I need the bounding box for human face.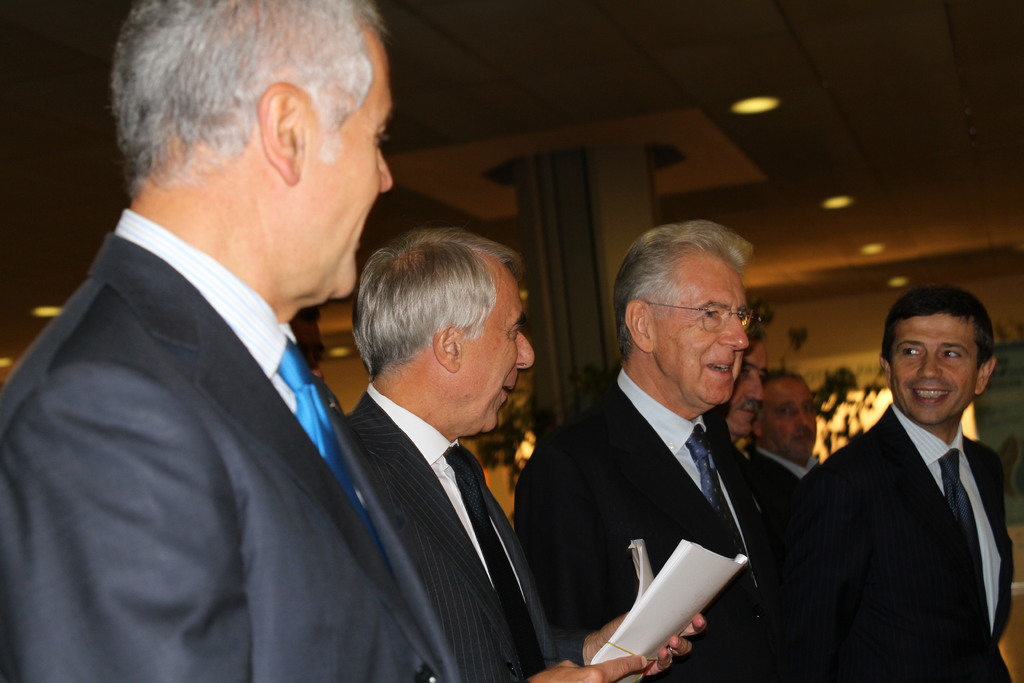
Here it is: [739, 323, 765, 434].
